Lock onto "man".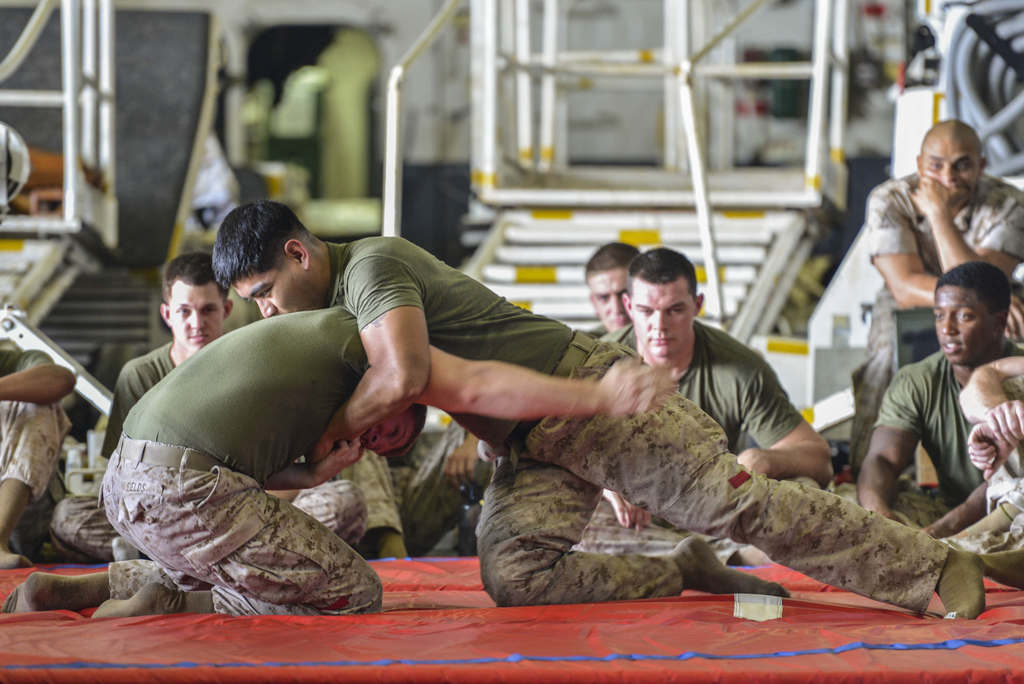
Locked: (50, 253, 368, 569).
